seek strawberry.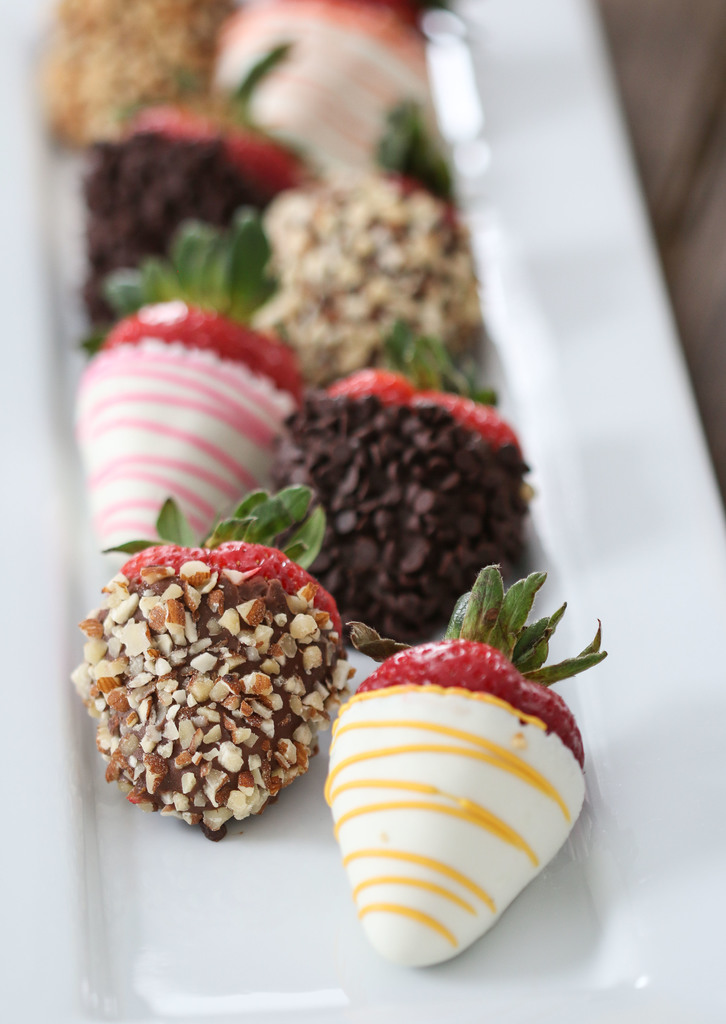
(87, 545, 351, 824).
